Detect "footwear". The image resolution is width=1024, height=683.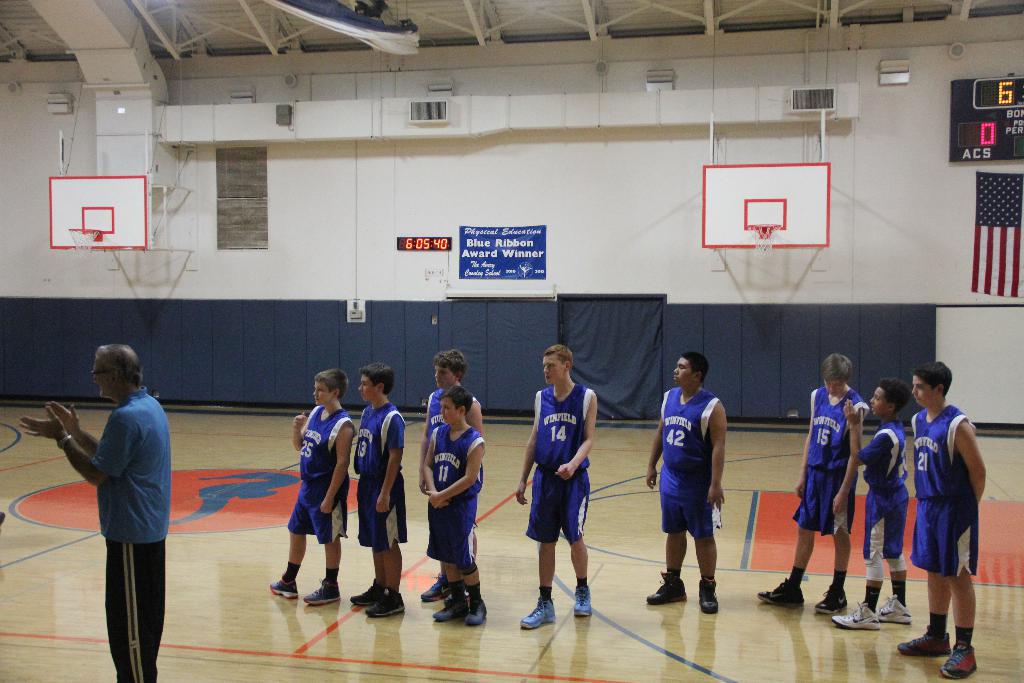
rect(941, 637, 977, 680).
